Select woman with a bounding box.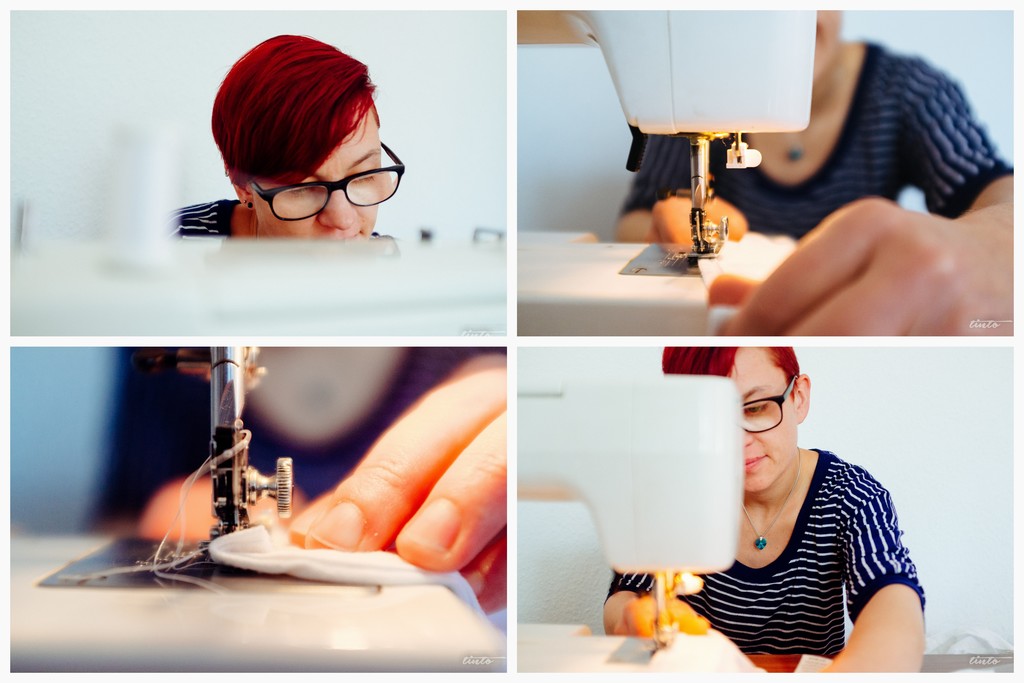
l=668, t=312, r=927, b=673.
